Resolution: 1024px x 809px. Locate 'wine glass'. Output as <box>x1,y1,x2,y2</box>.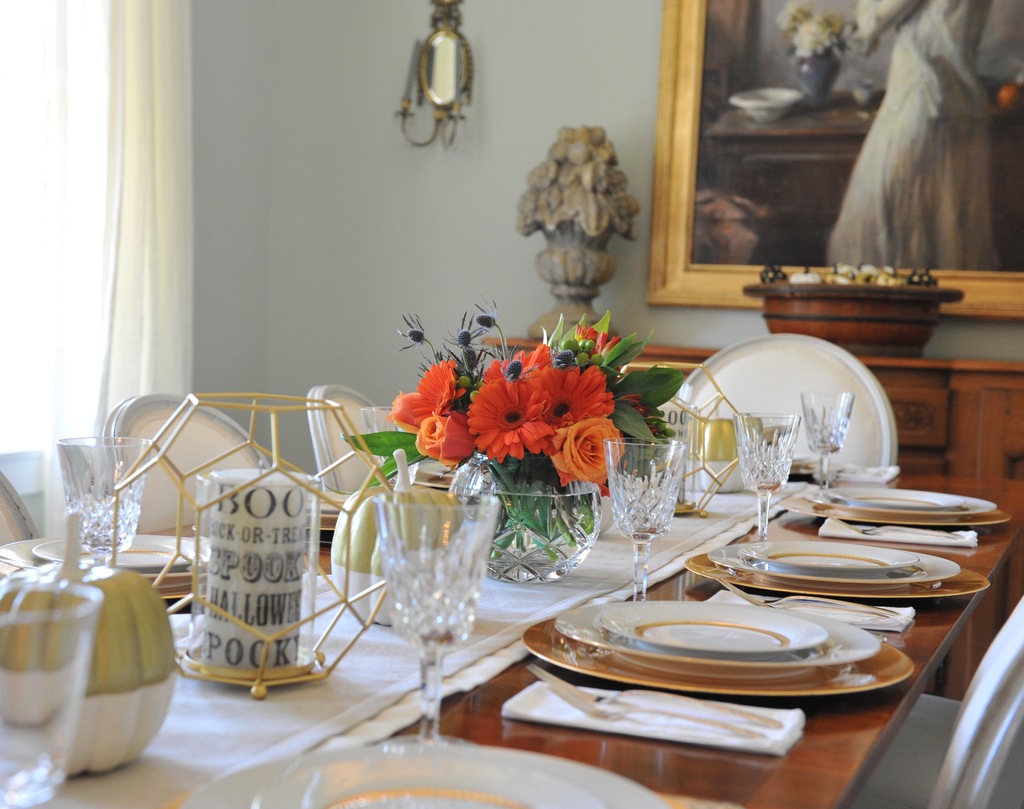
<box>369,491,497,755</box>.
